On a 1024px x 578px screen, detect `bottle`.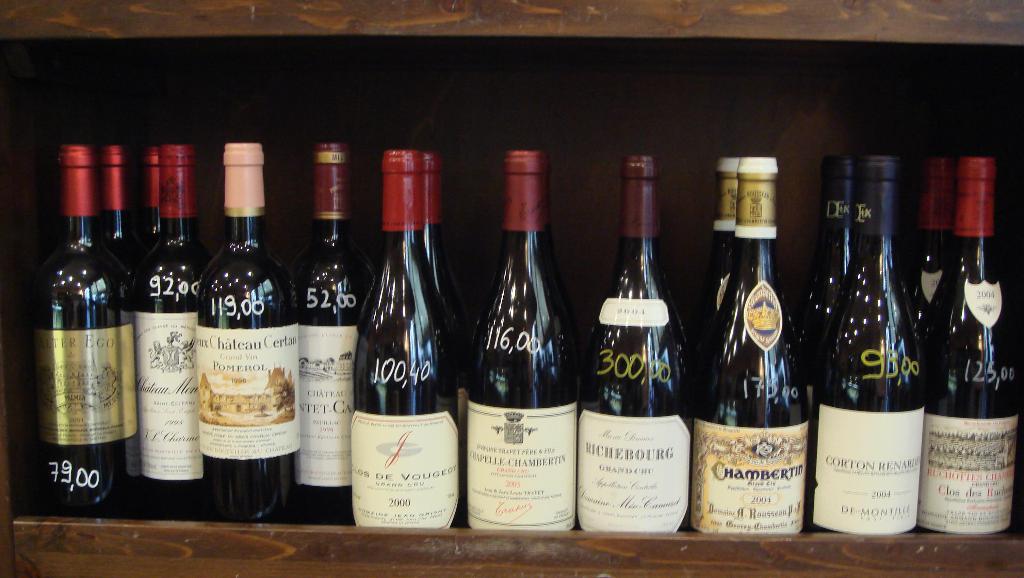
crop(193, 142, 299, 527).
